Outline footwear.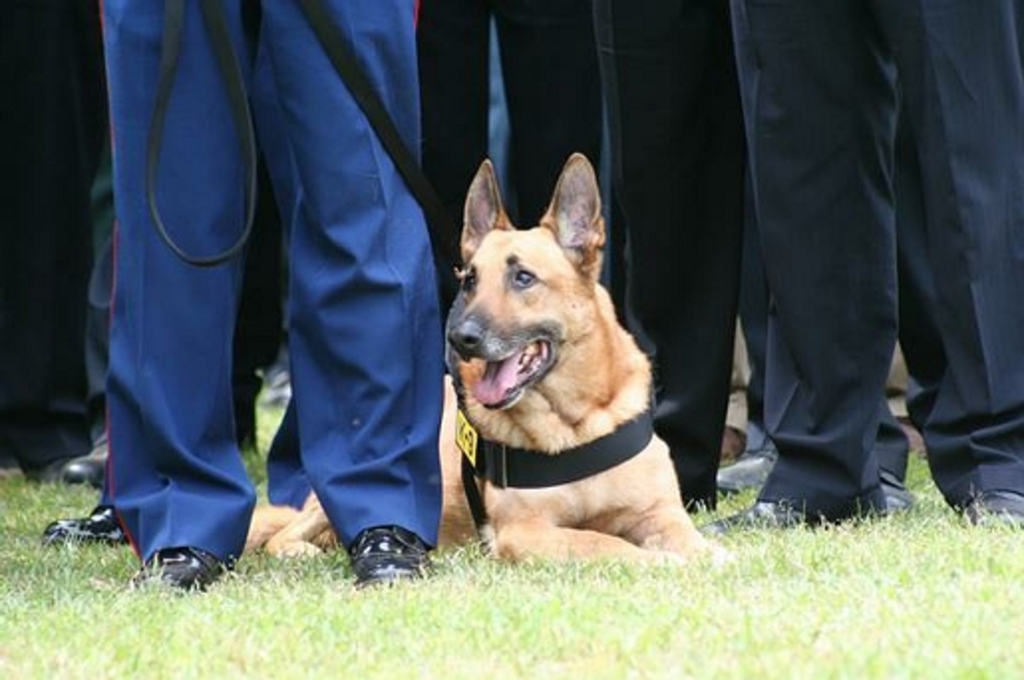
Outline: BBox(346, 521, 443, 587).
